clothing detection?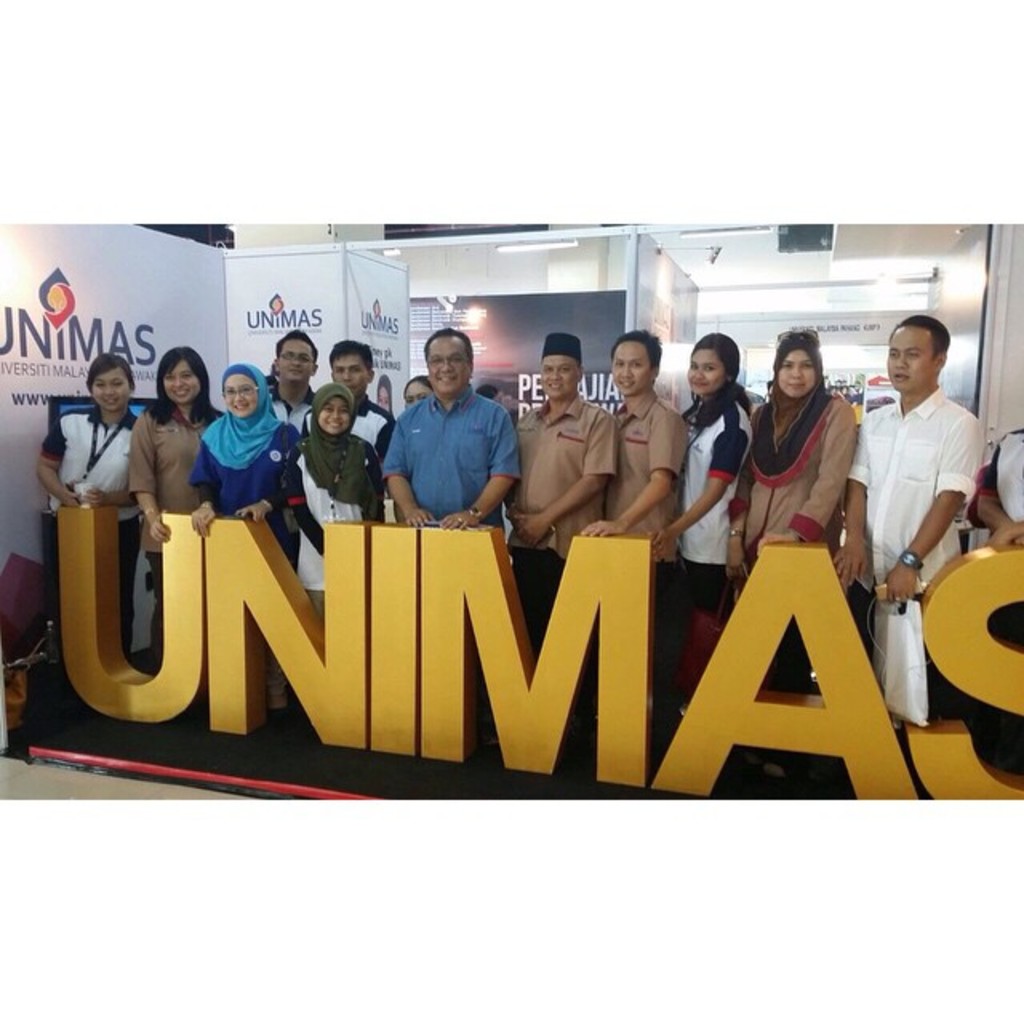
x1=394, y1=374, x2=525, y2=523
